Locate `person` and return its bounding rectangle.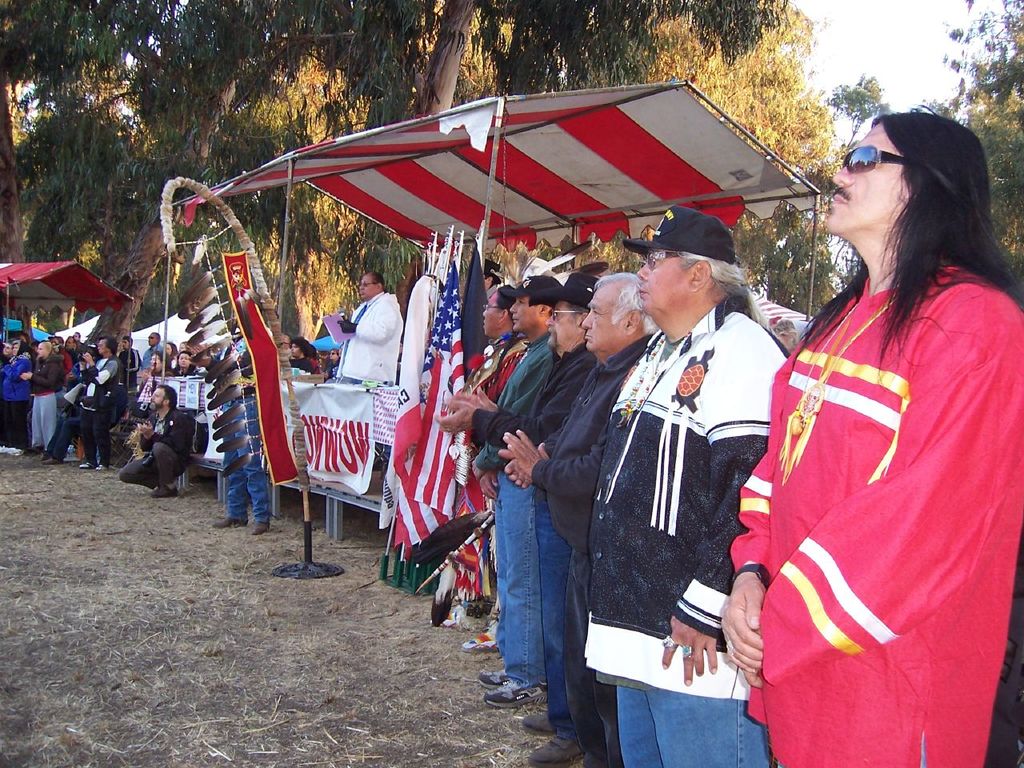
14 337 64 455.
